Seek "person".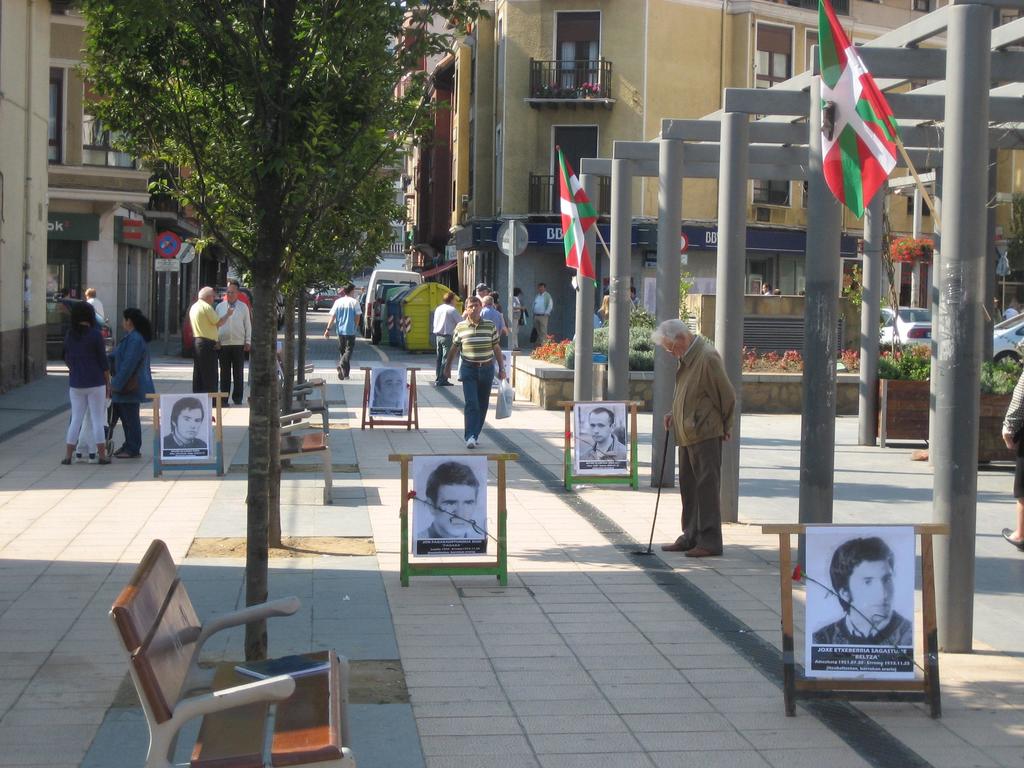
440 298 507 450.
